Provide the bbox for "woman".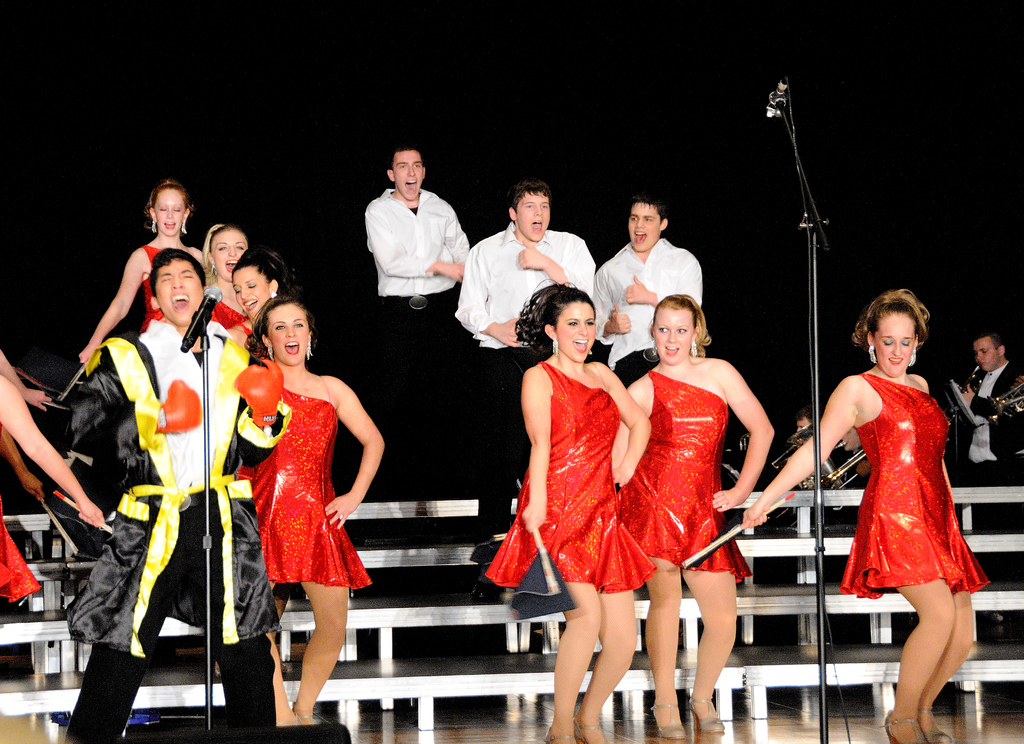
left=732, top=262, right=991, bottom=743.
